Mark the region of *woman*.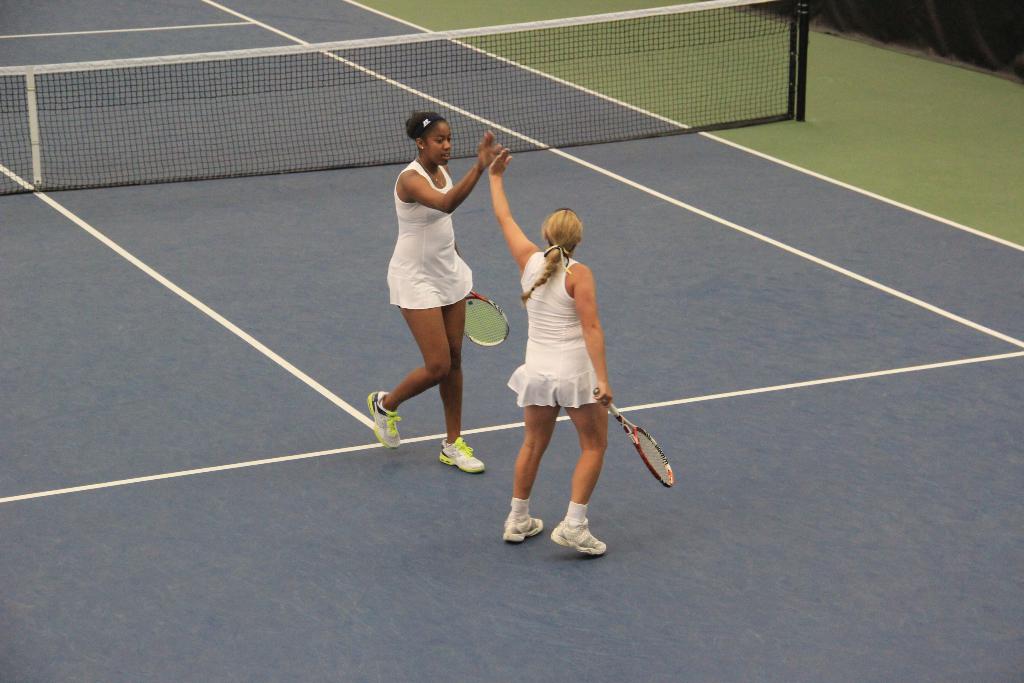
Region: bbox=[496, 144, 634, 551].
